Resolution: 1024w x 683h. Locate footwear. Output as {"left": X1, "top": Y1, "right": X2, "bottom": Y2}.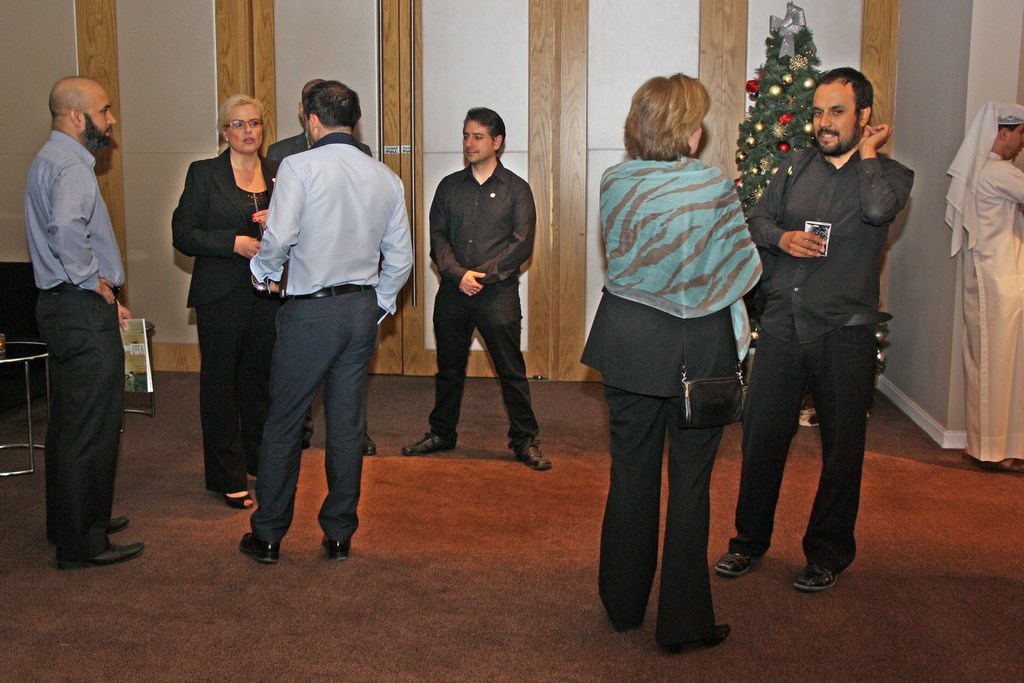
{"left": 56, "top": 545, "right": 148, "bottom": 565}.
